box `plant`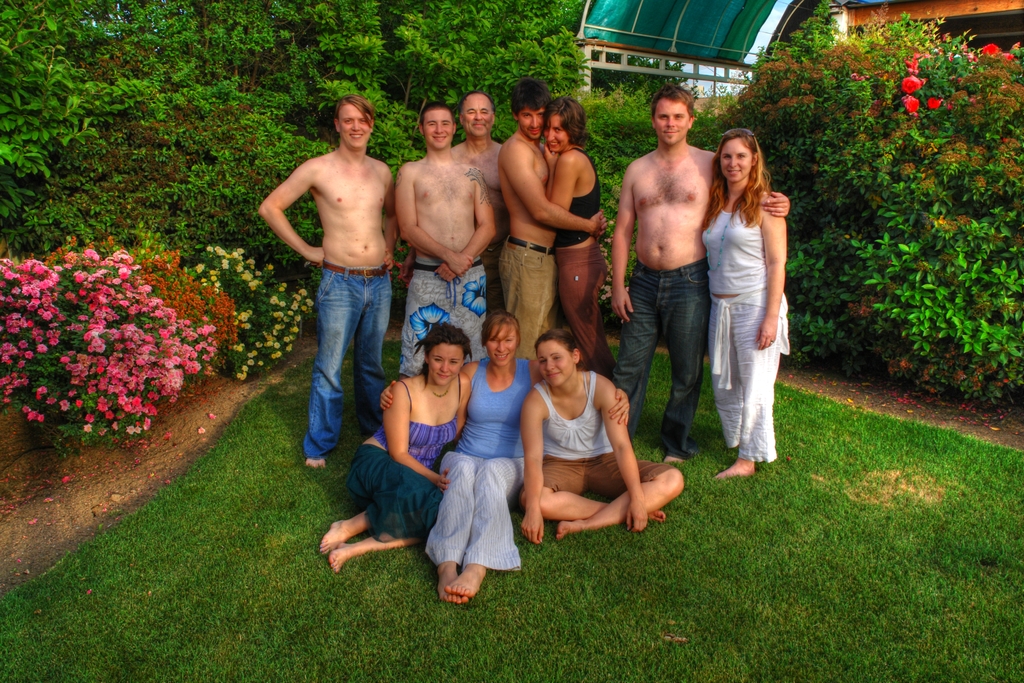
locate(30, 236, 237, 381)
